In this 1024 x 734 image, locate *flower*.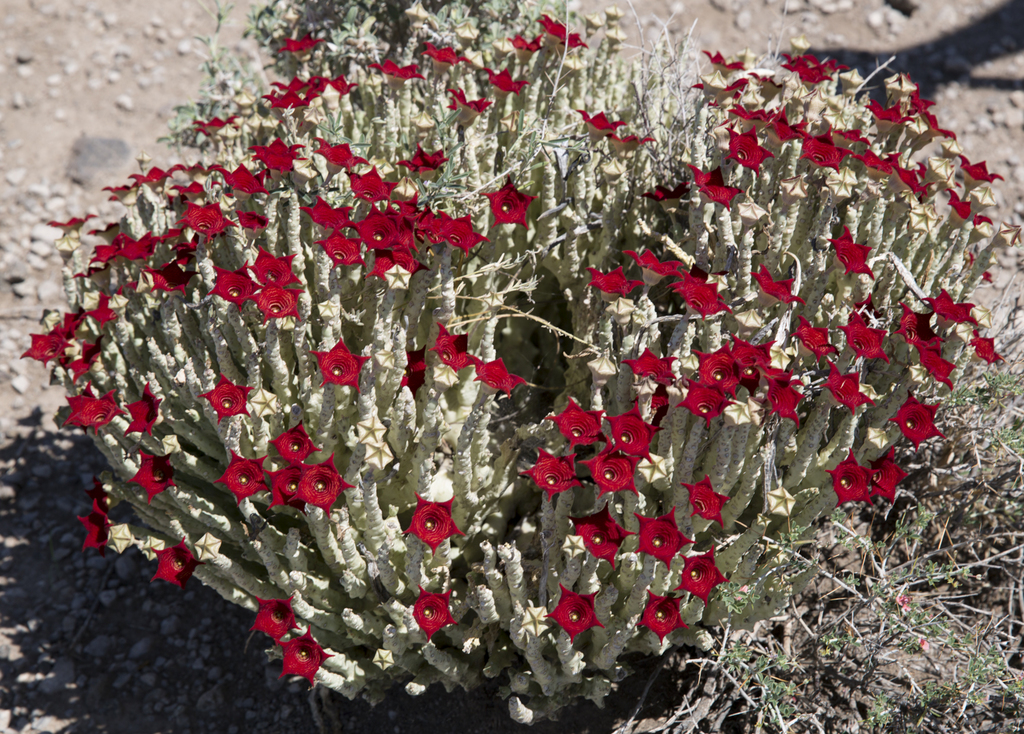
Bounding box: region(197, 371, 256, 427).
